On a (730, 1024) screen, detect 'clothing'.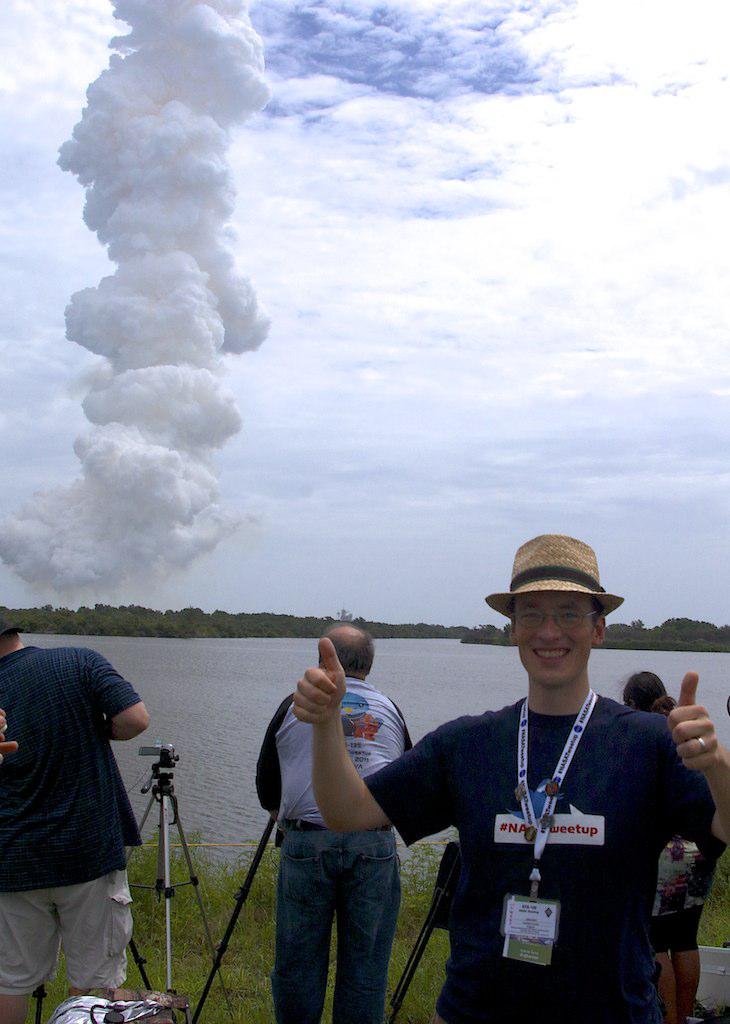
254, 682, 417, 1023.
